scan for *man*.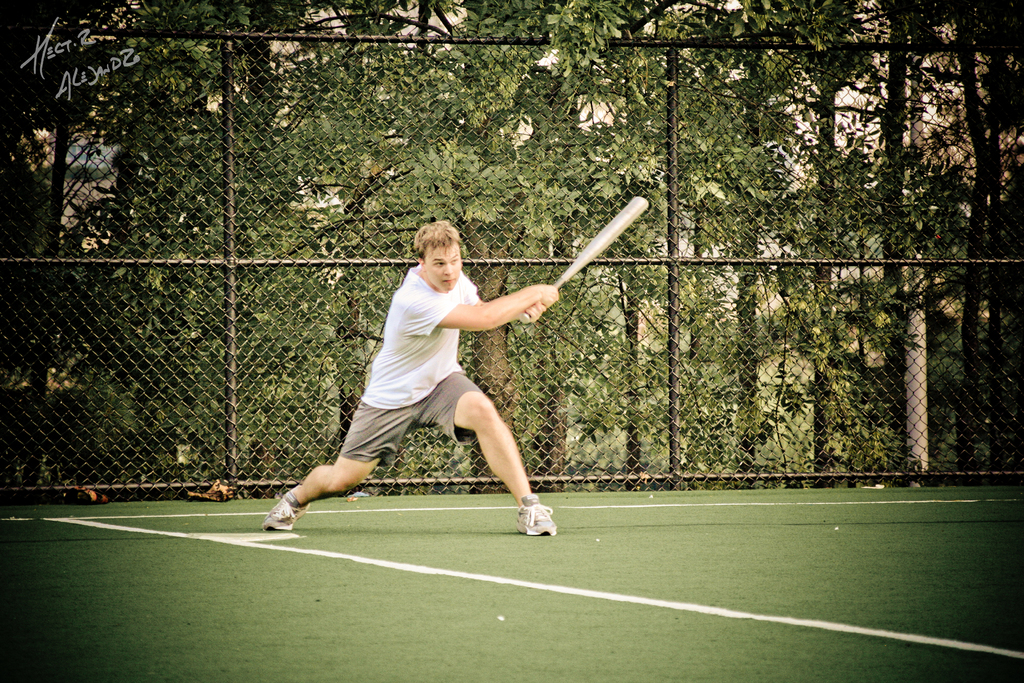
Scan result: bbox=(260, 218, 550, 541).
